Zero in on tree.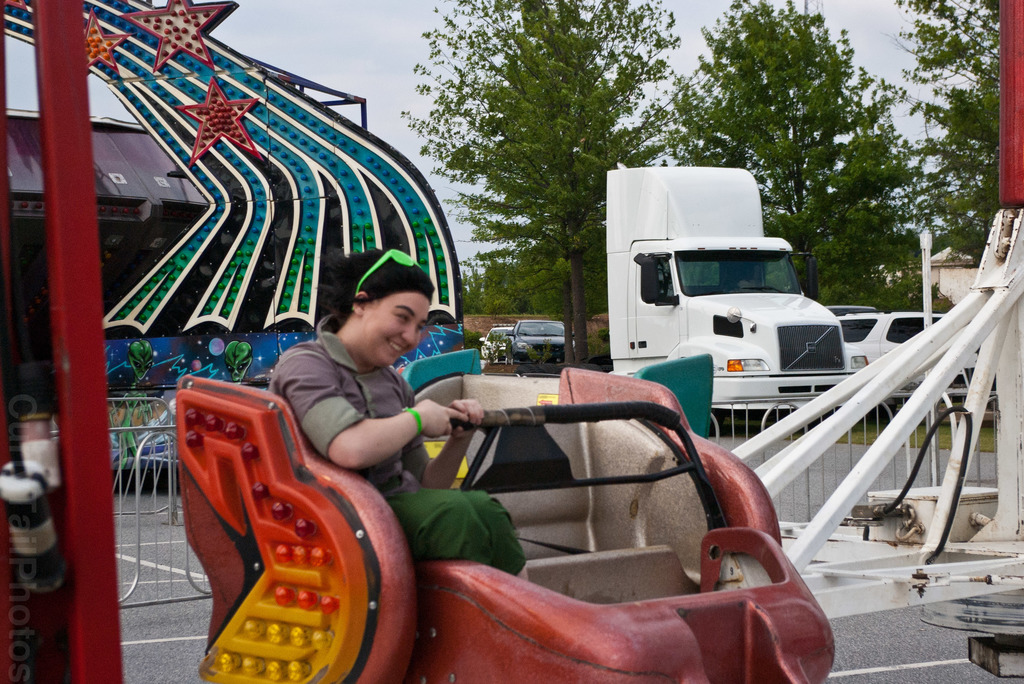
Zeroed in: l=465, t=263, r=509, b=323.
